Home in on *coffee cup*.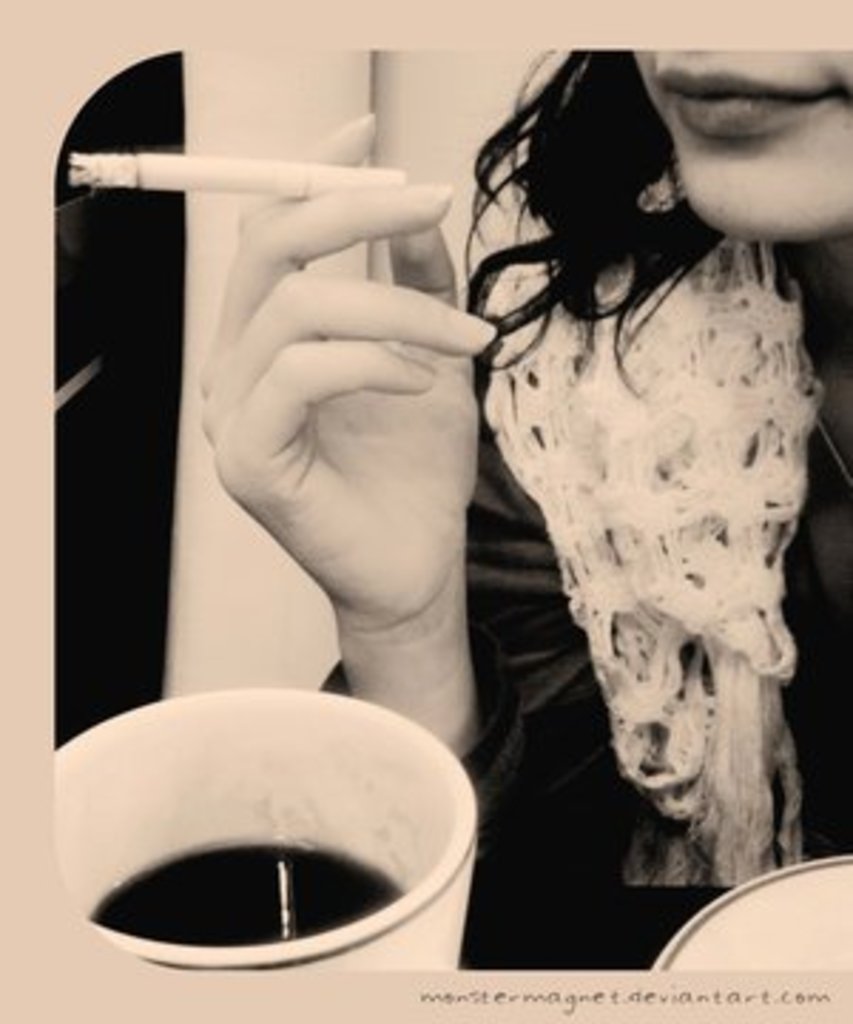
Homed in at locate(48, 677, 489, 981).
